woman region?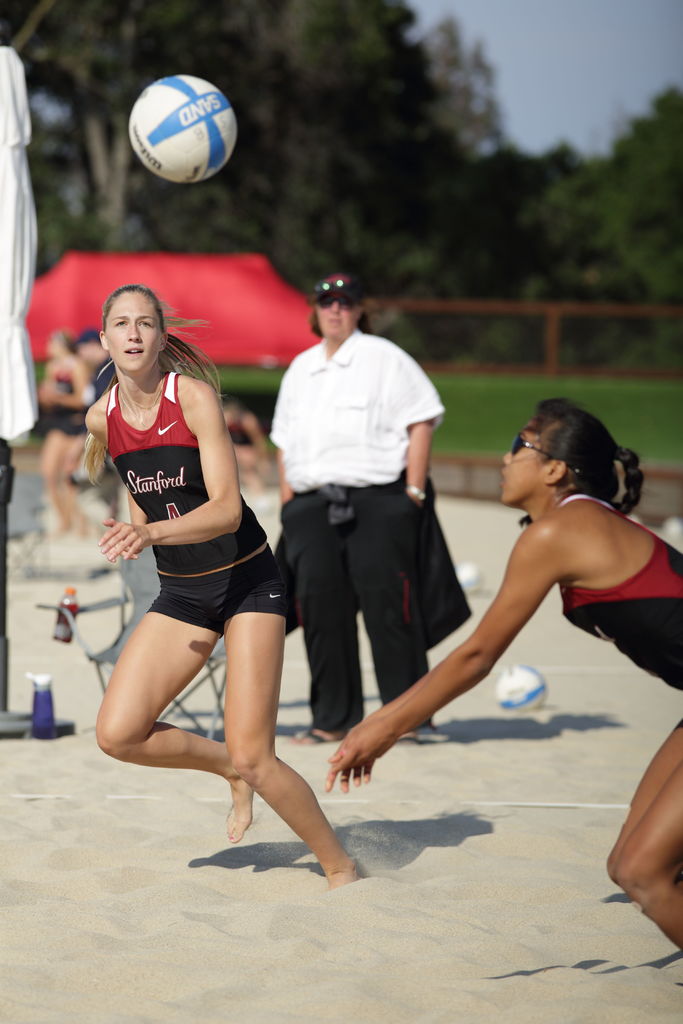
box=[36, 331, 94, 541]
